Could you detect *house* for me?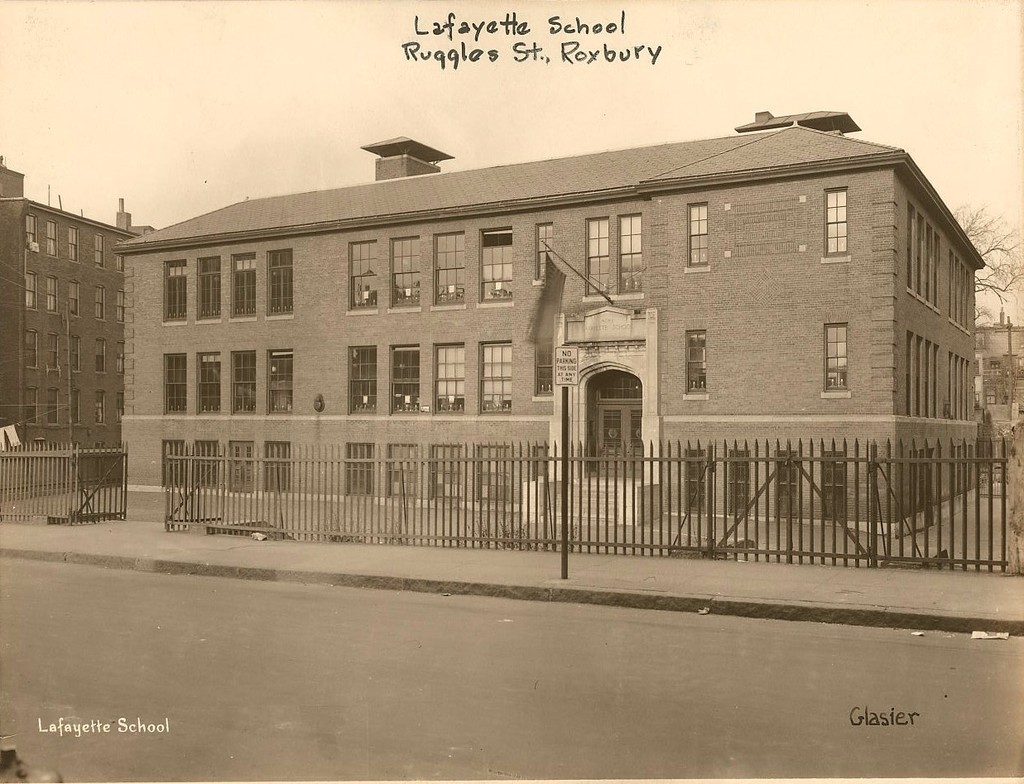
Detection result: {"left": 112, "top": 132, "right": 983, "bottom": 517}.
